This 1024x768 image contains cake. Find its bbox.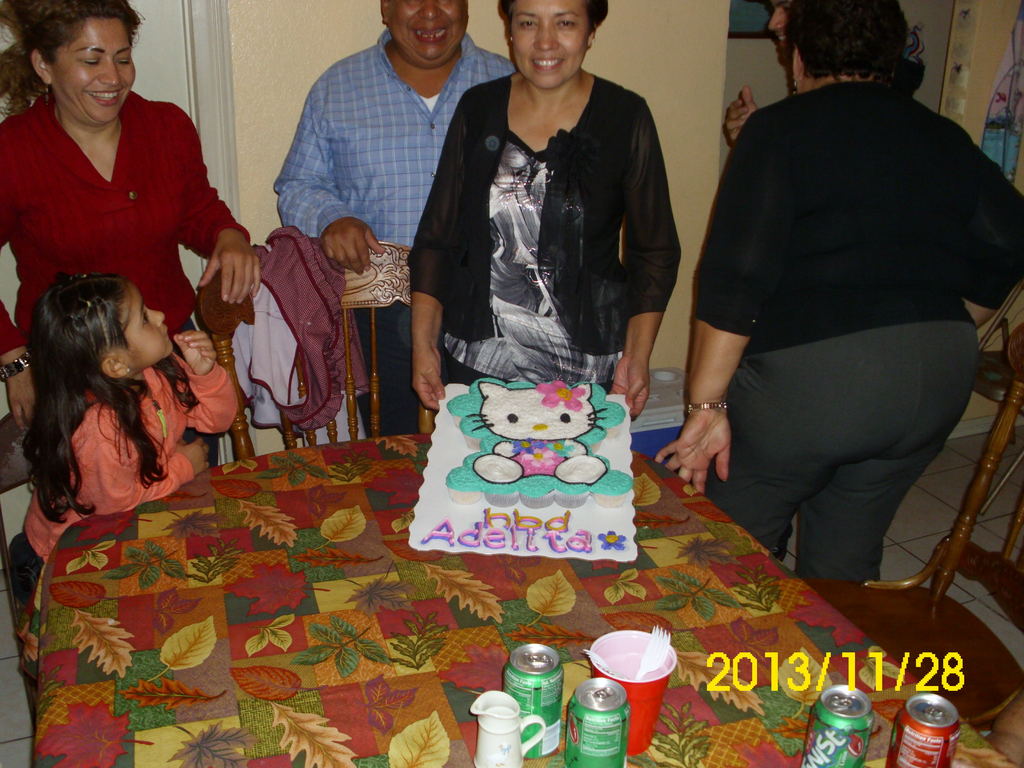
[447,377,636,508].
